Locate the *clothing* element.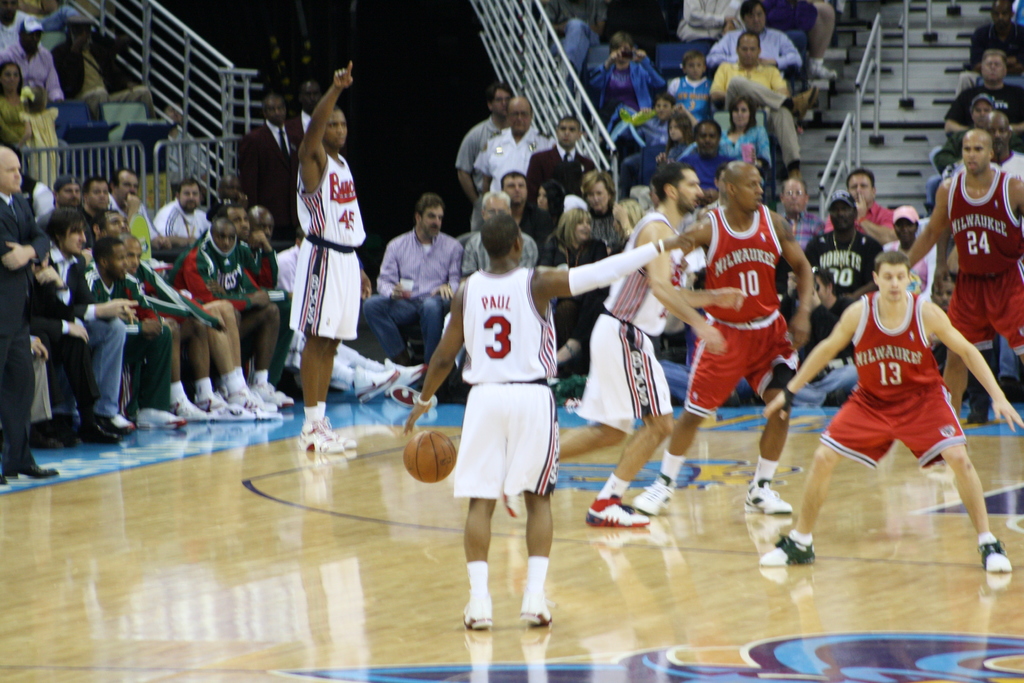
Element bbox: BBox(237, 231, 284, 295).
